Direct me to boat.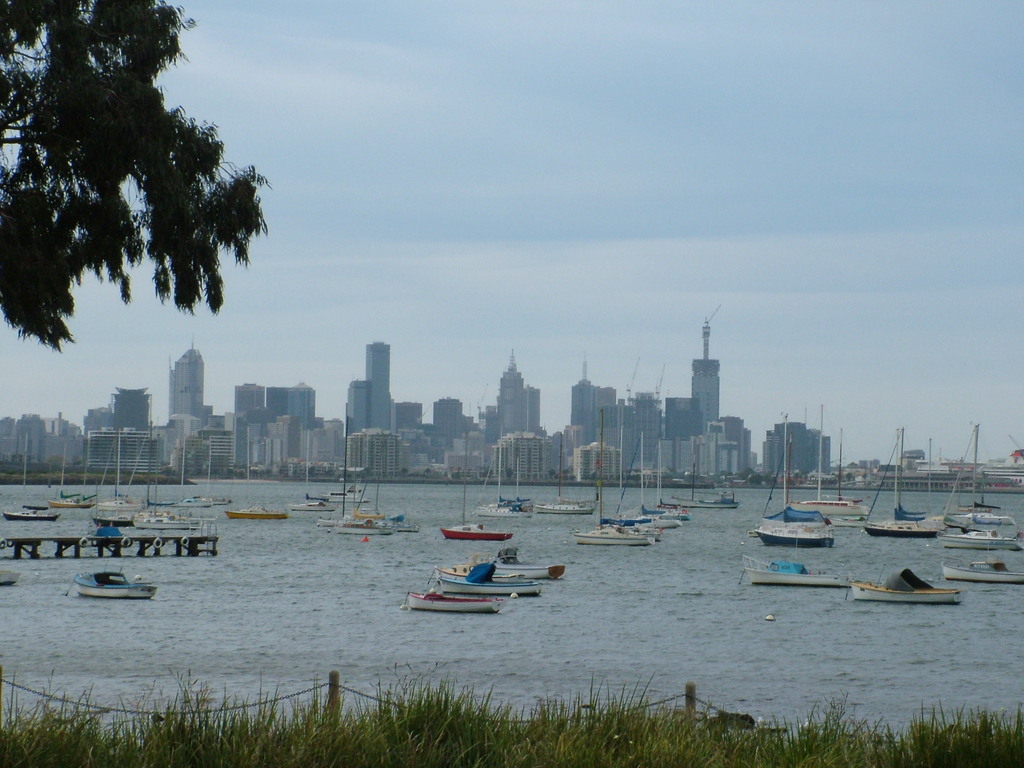
Direction: 92:424:138:524.
